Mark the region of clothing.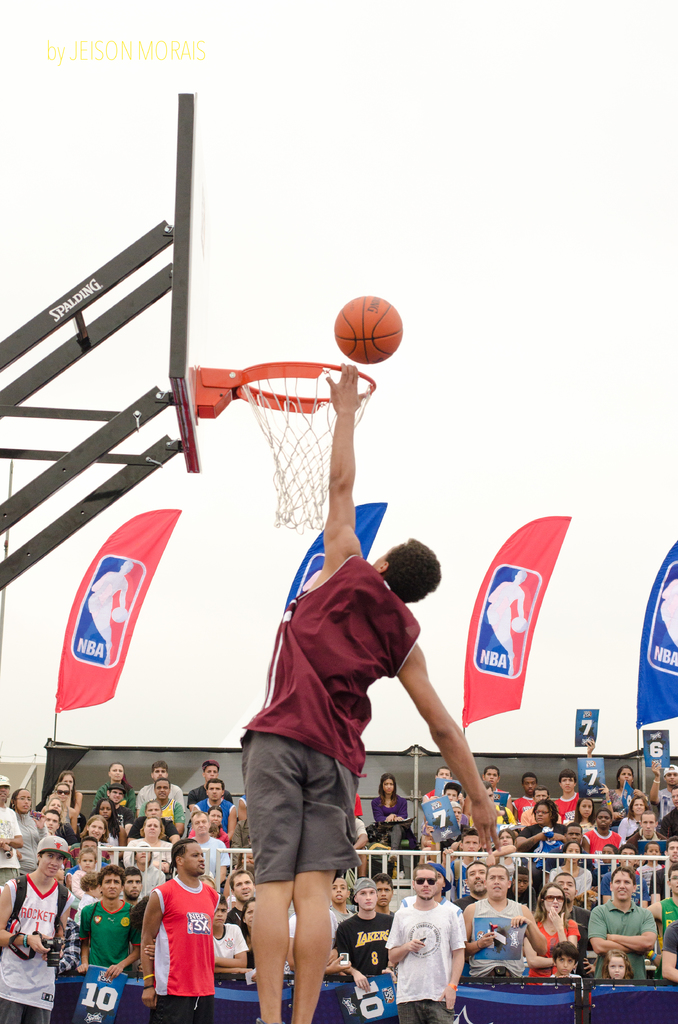
Region: {"x1": 645, "y1": 858, "x2": 670, "y2": 897}.
